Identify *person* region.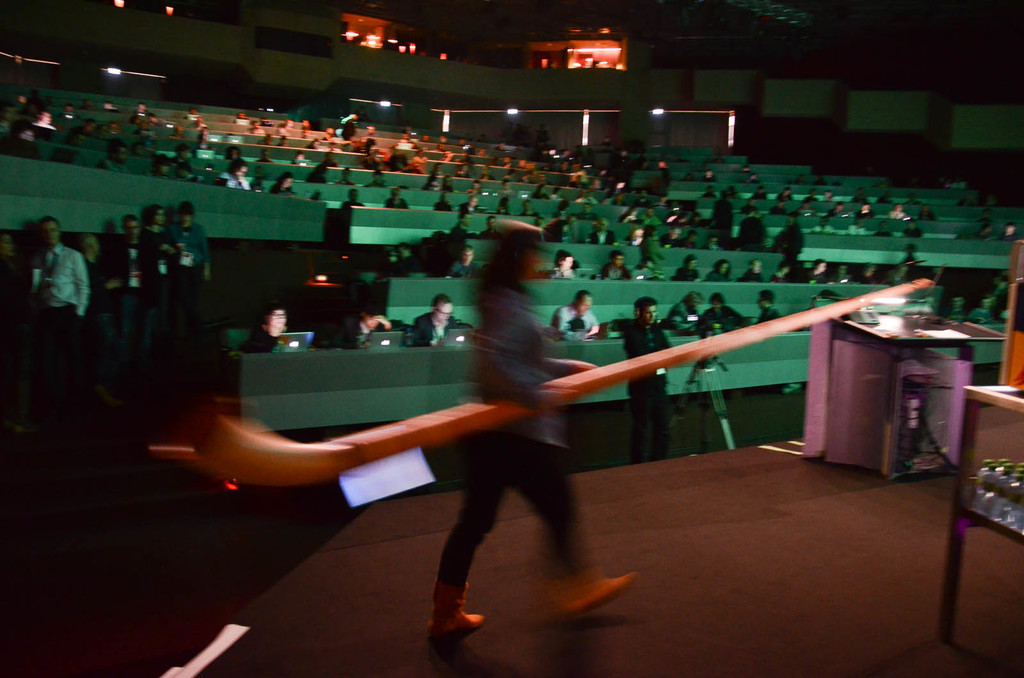
Region: region(106, 209, 144, 377).
